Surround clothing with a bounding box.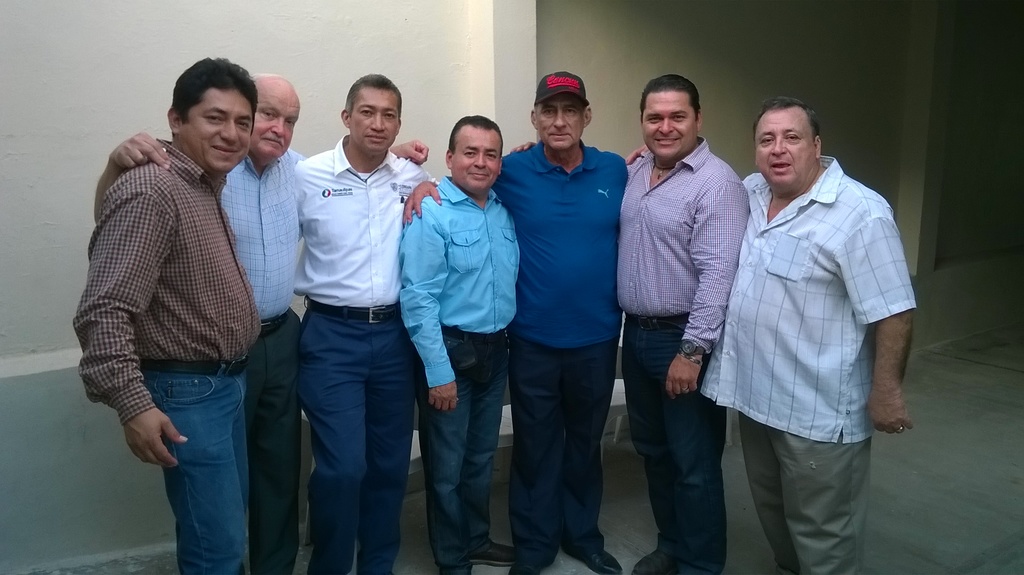
pyautogui.locateOnScreen(711, 109, 913, 519).
